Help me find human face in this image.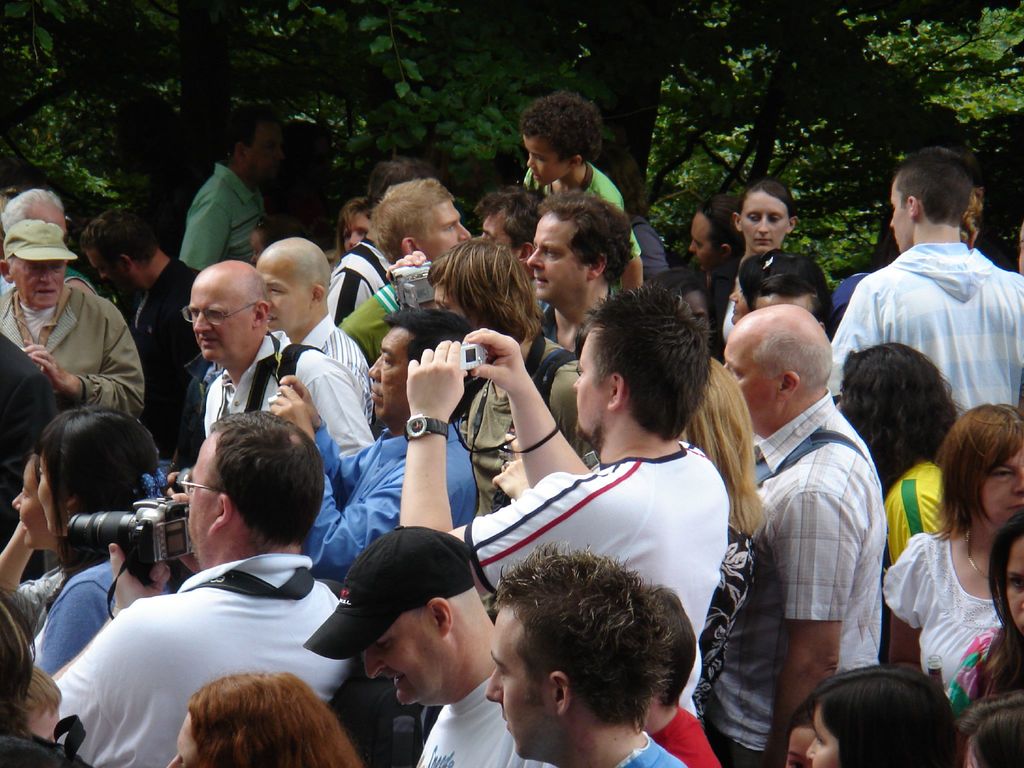
Found it: rect(12, 461, 46, 547).
